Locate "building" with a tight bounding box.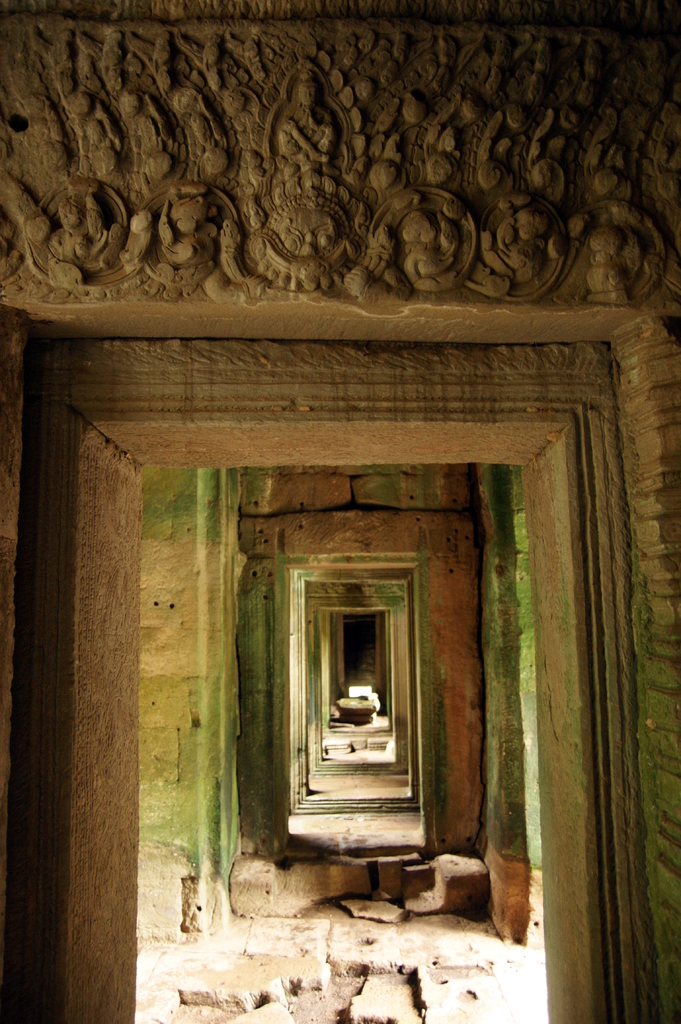
rect(0, 0, 680, 1023).
